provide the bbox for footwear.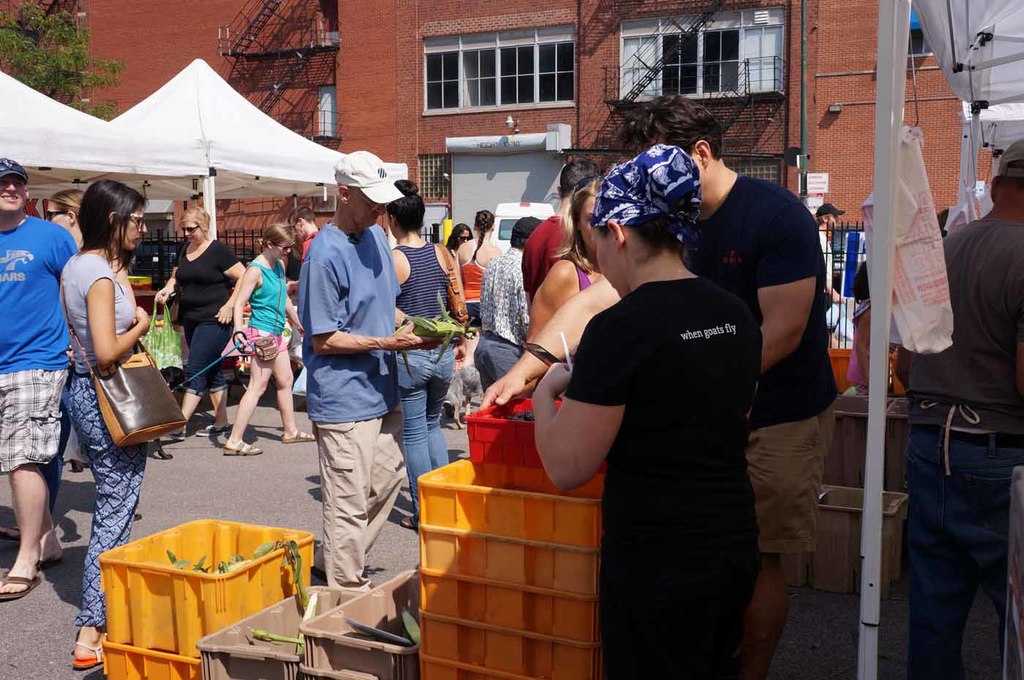
x1=75 y1=635 x2=114 y2=675.
